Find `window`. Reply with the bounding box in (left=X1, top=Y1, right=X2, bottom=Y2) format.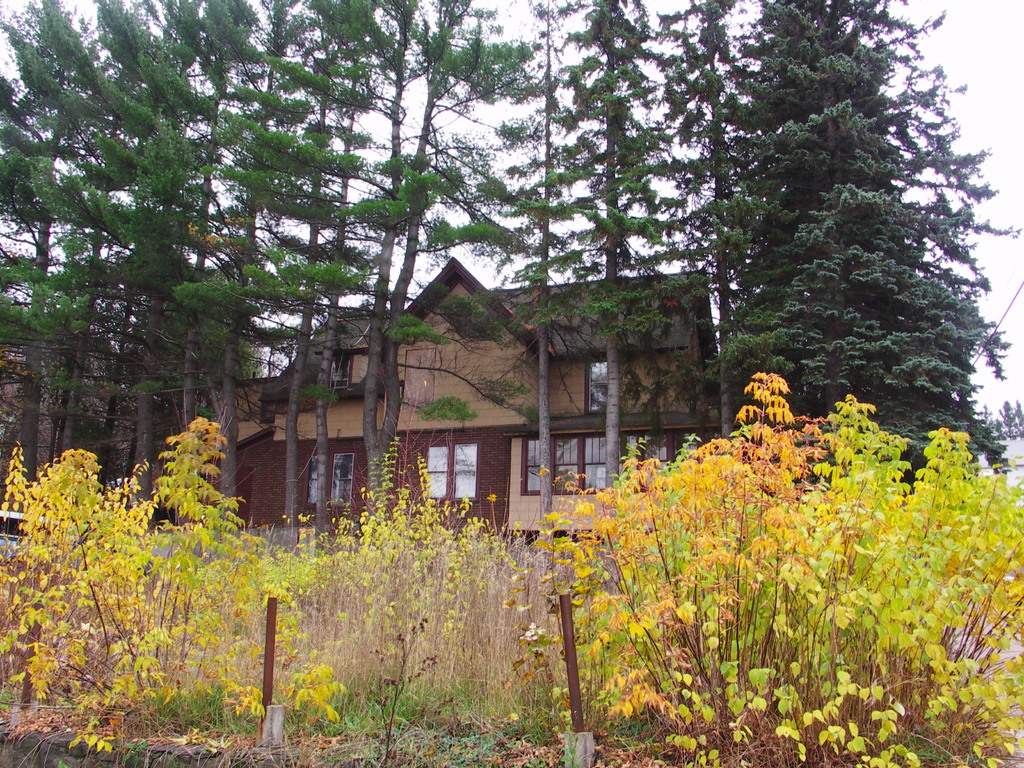
(left=428, top=444, right=480, bottom=500).
